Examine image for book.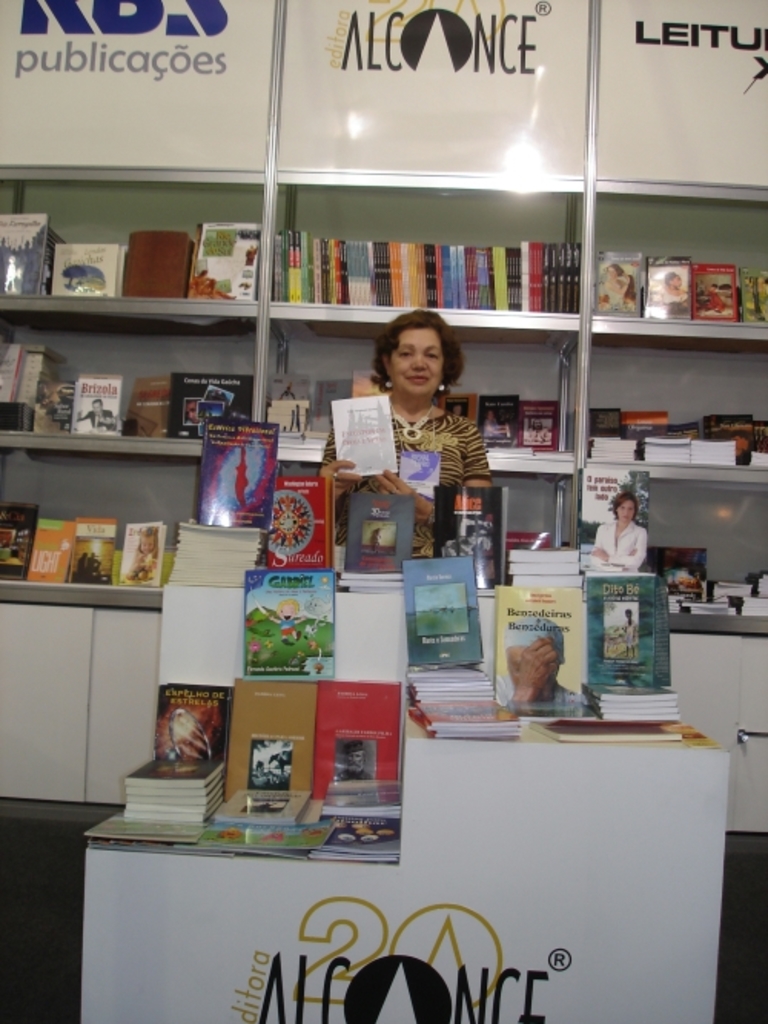
Examination result: bbox(571, 551, 690, 720).
